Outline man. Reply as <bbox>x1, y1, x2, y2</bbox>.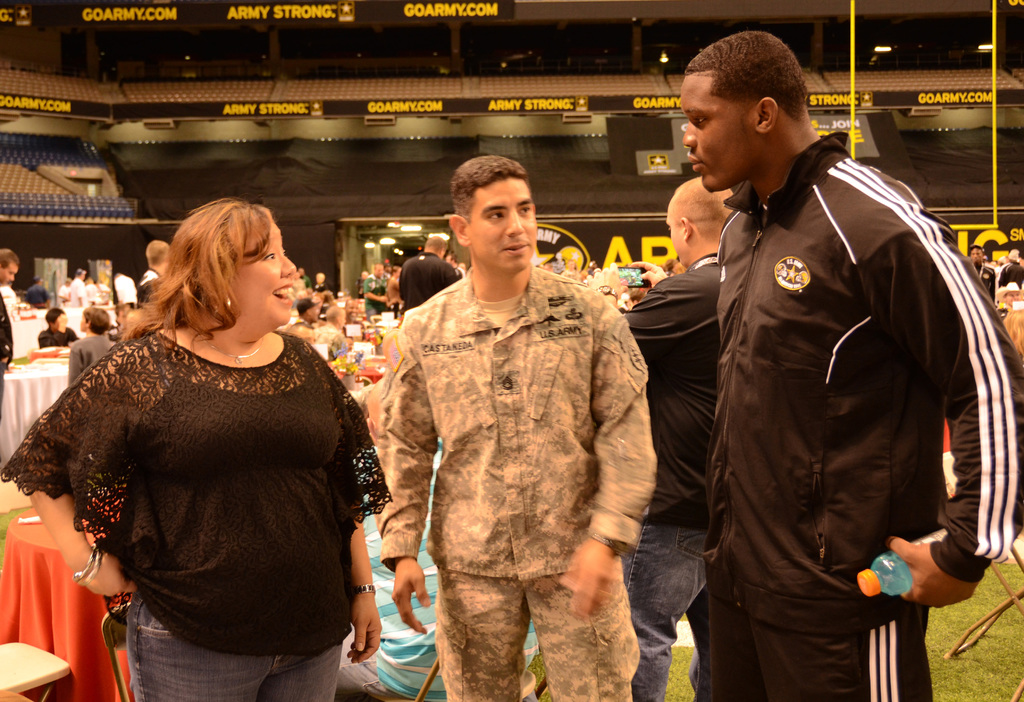
<bbox>39, 303, 83, 349</bbox>.
